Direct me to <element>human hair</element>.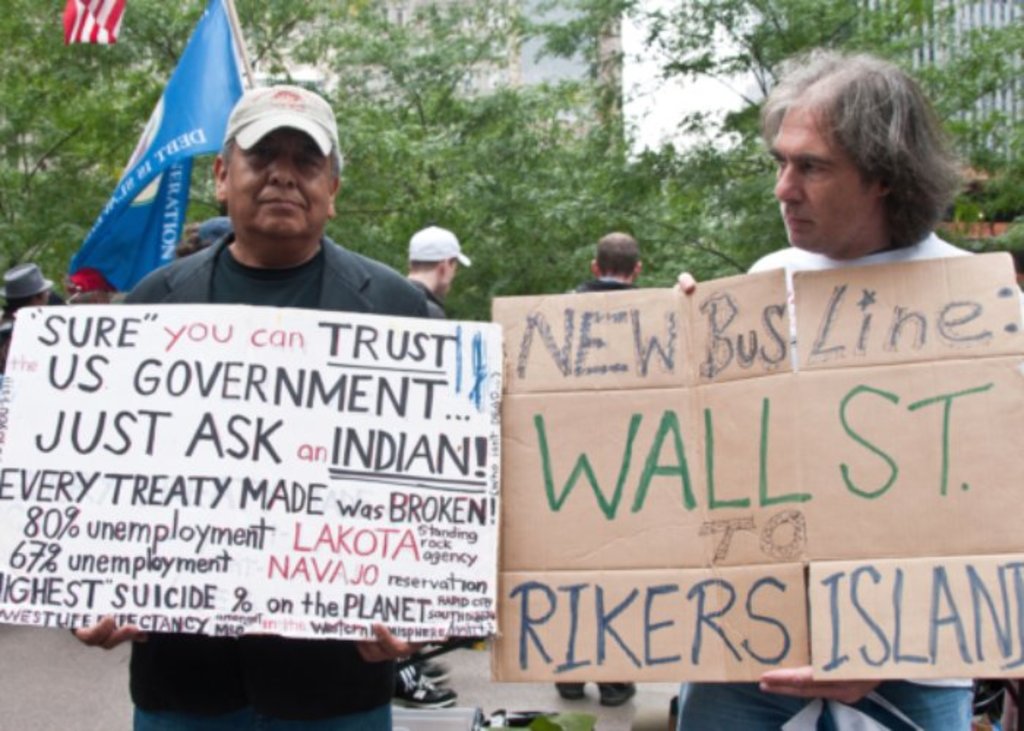
Direction: region(221, 140, 341, 184).
